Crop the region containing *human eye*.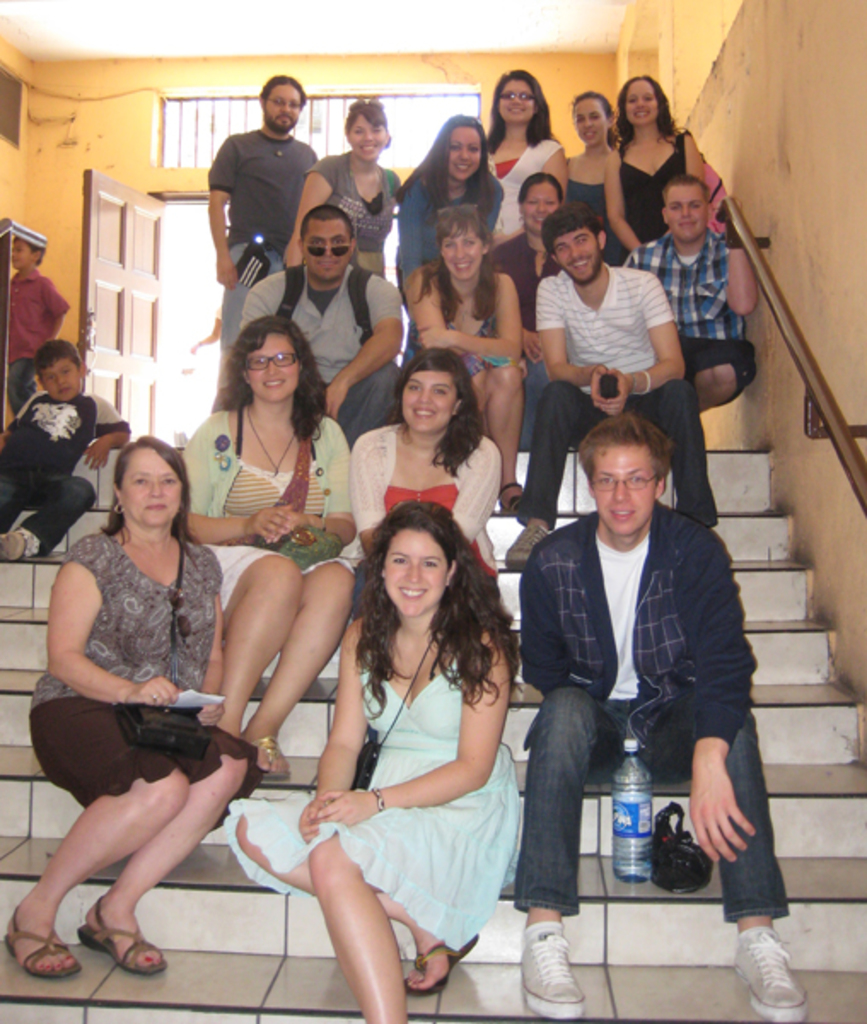
Crop region: select_region(423, 560, 439, 573).
